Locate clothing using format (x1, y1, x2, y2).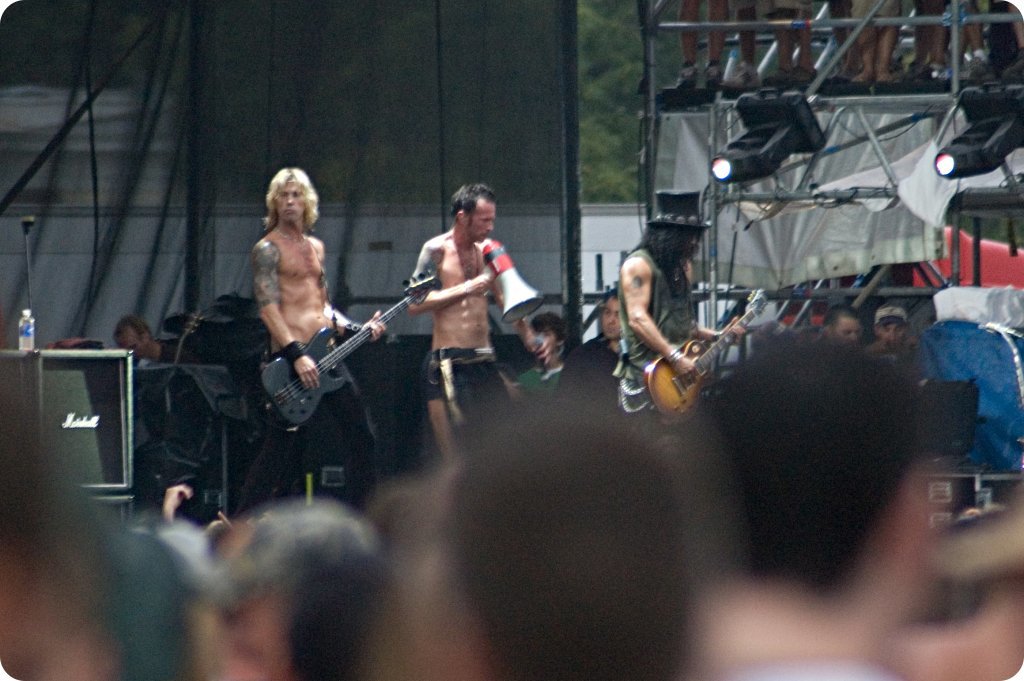
(237, 342, 376, 530).
